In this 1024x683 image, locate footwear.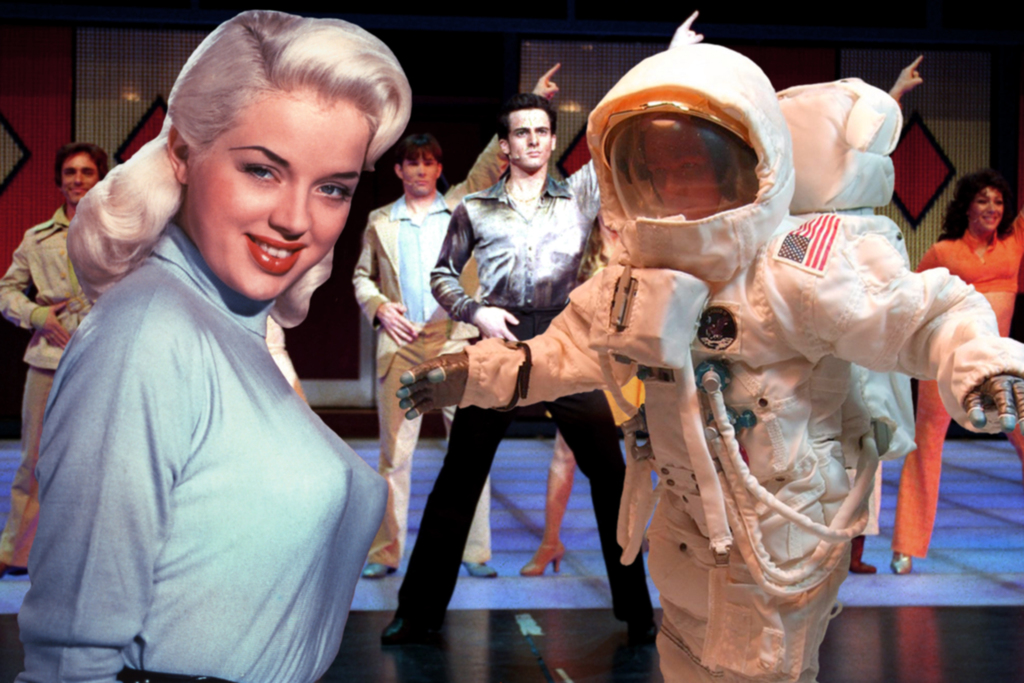
Bounding box: x1=363, y1=563, x2=400, y2=575.
